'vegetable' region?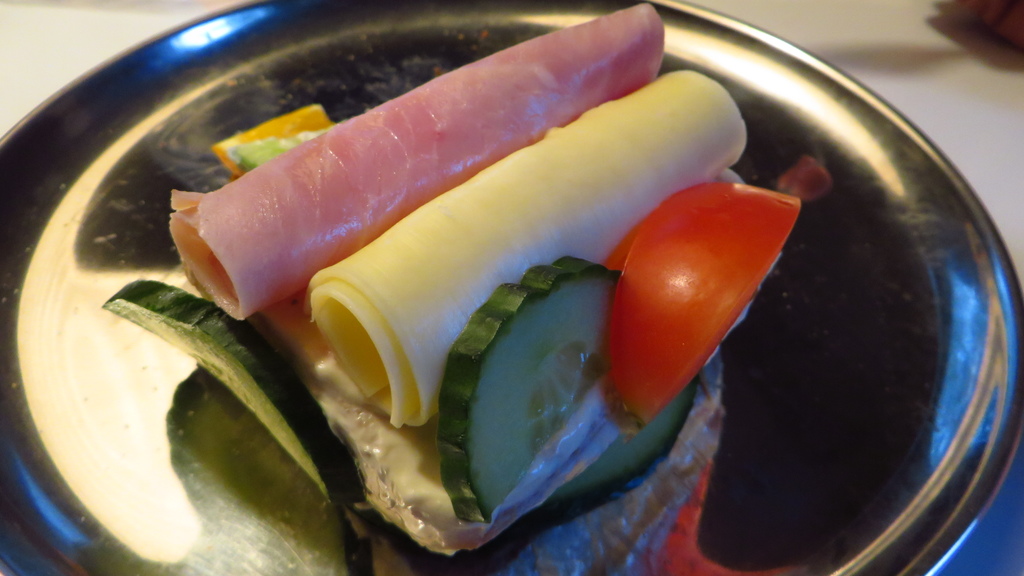
[97,273,372,575]
